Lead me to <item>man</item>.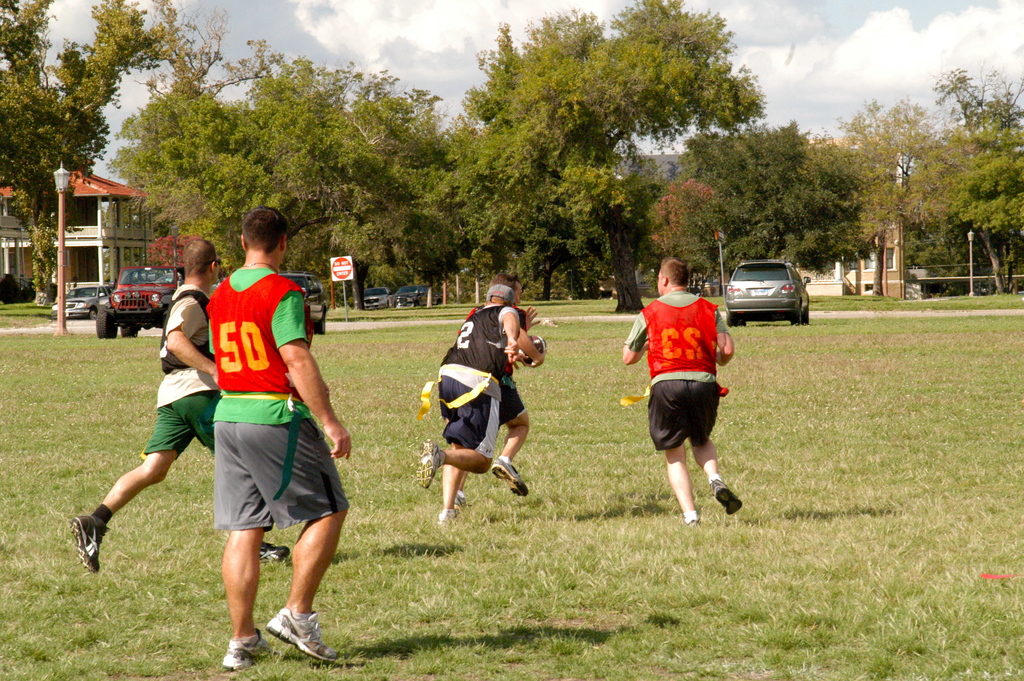
Lead to 451 275 536 507.
